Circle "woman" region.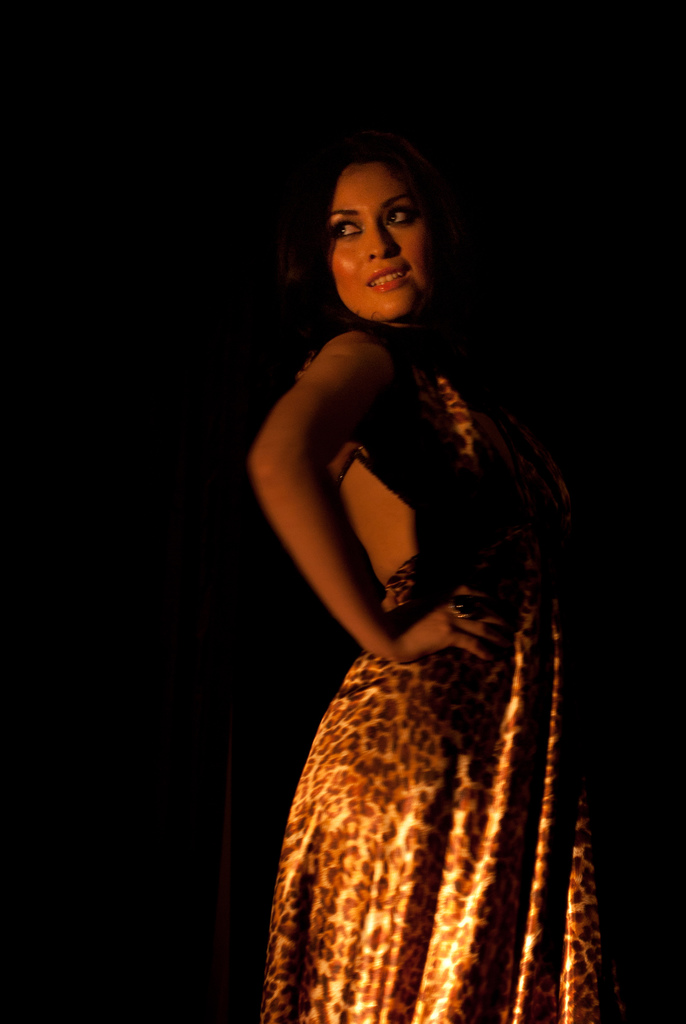
Region: l=210, t=107, r=582, b=1023.
